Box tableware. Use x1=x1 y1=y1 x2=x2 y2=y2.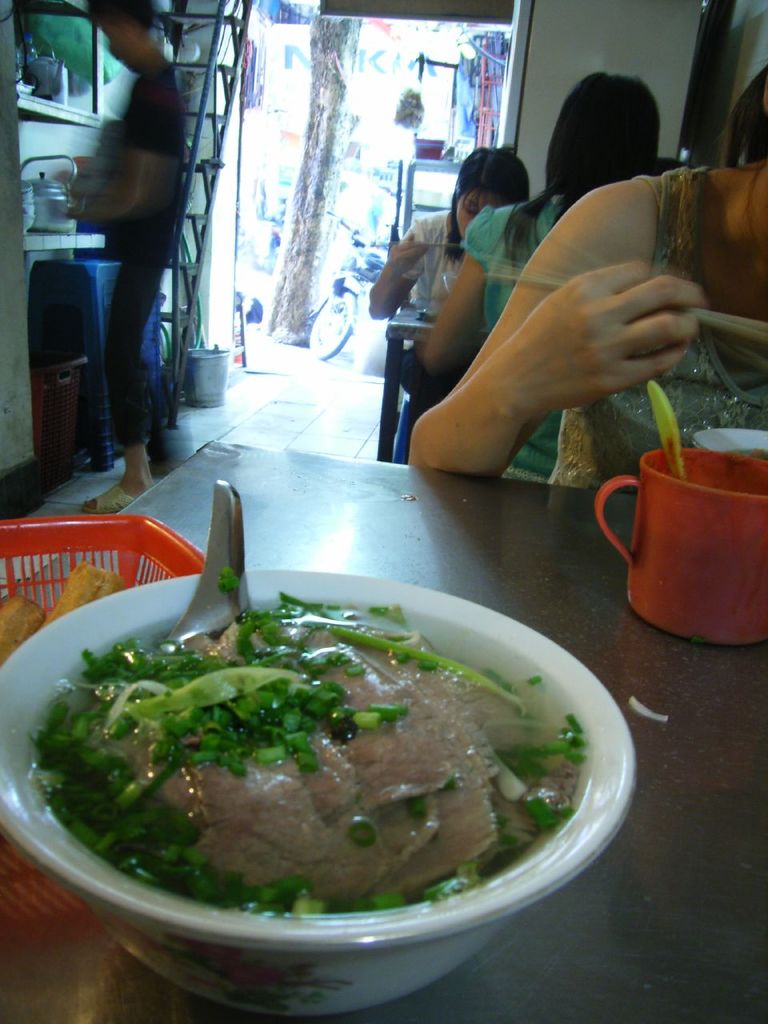
x1=596 y1=441 x2=767 y2=642.
